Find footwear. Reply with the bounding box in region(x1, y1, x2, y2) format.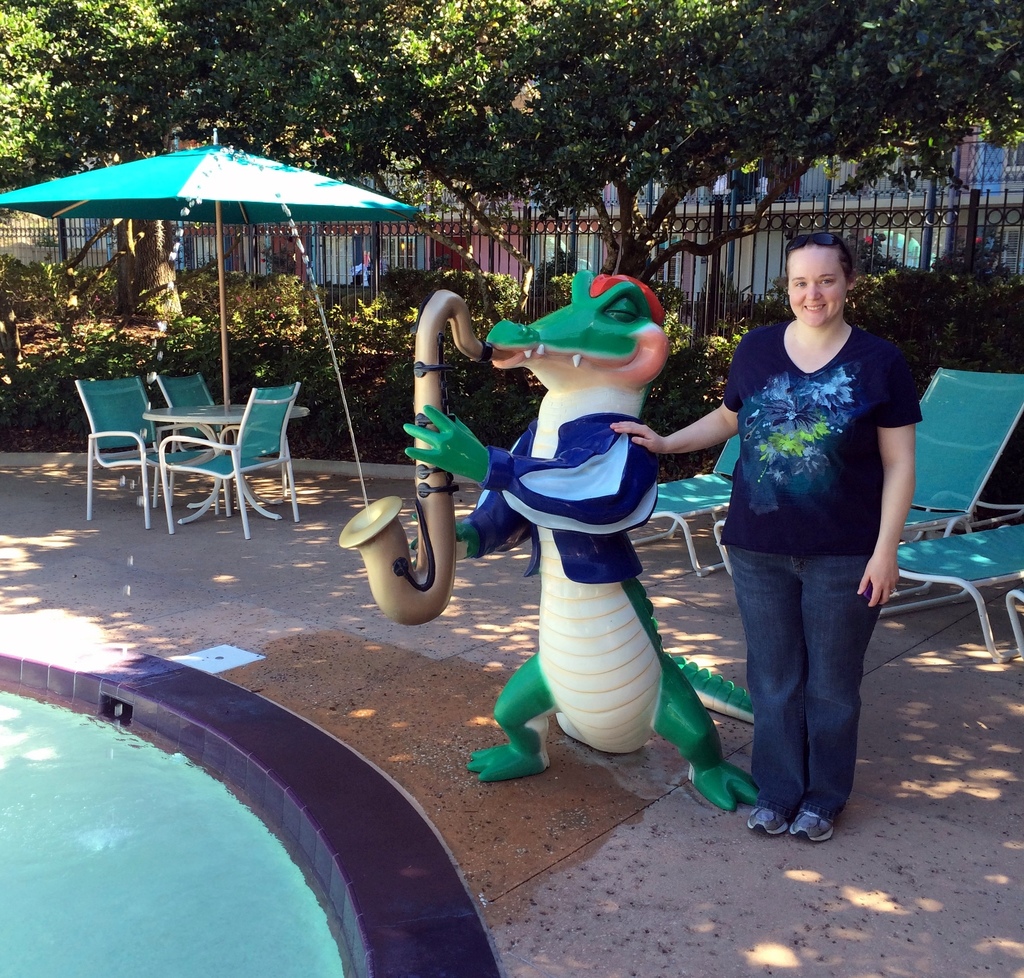
region(747, 804, 836, 841).
